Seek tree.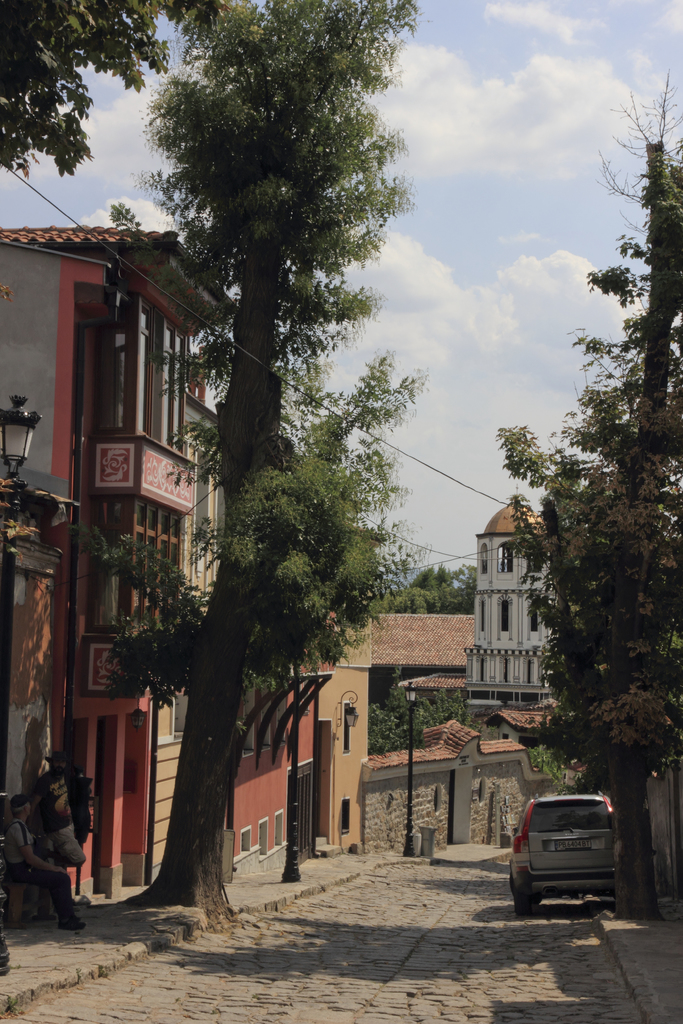
<bbox>361, 666, 468, 764</bbox>.
